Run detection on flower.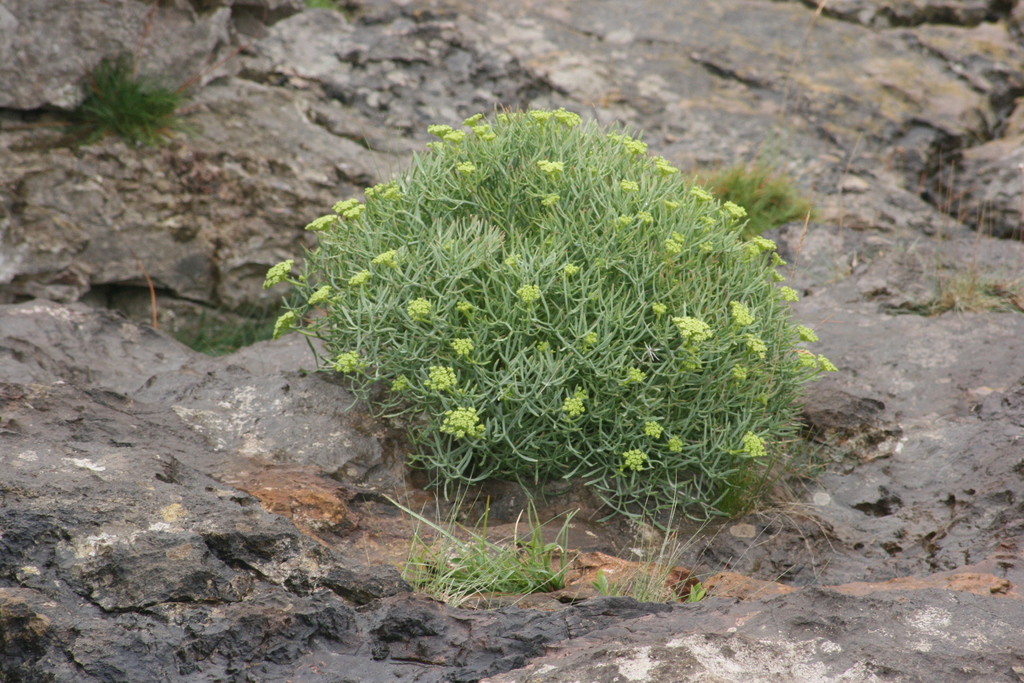
Result: pyautogui.locateOnScreen(822, 356, 833, 370).
